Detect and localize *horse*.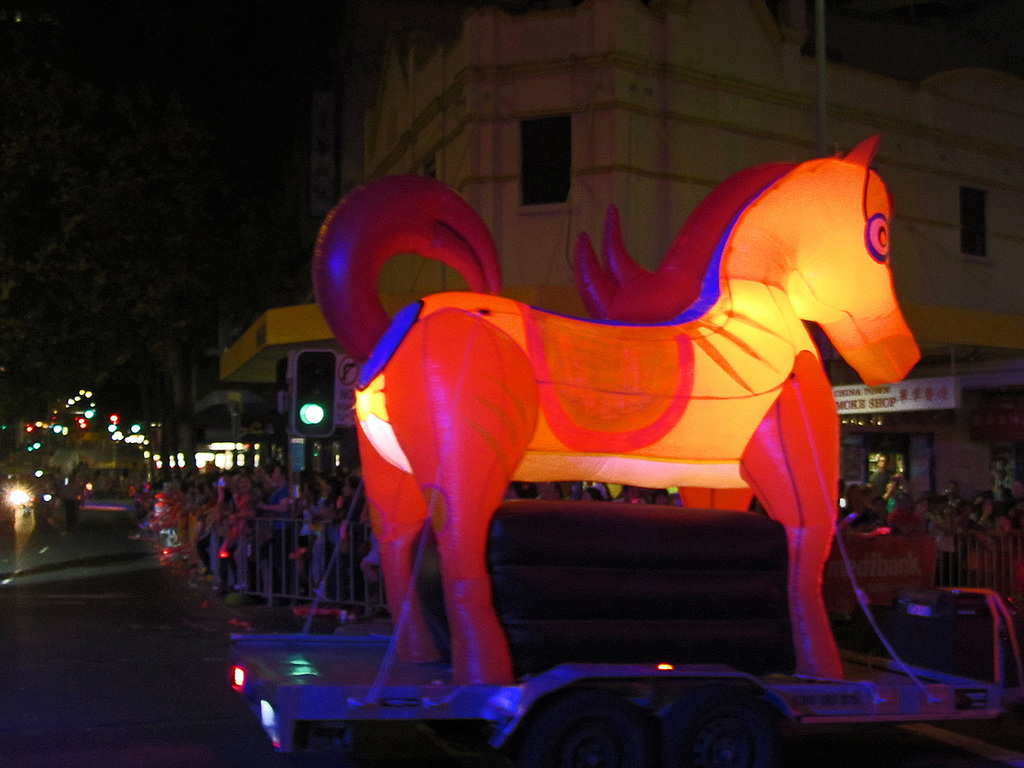
Localized at (x1=355, y1=130, x2=926, y2=689).
